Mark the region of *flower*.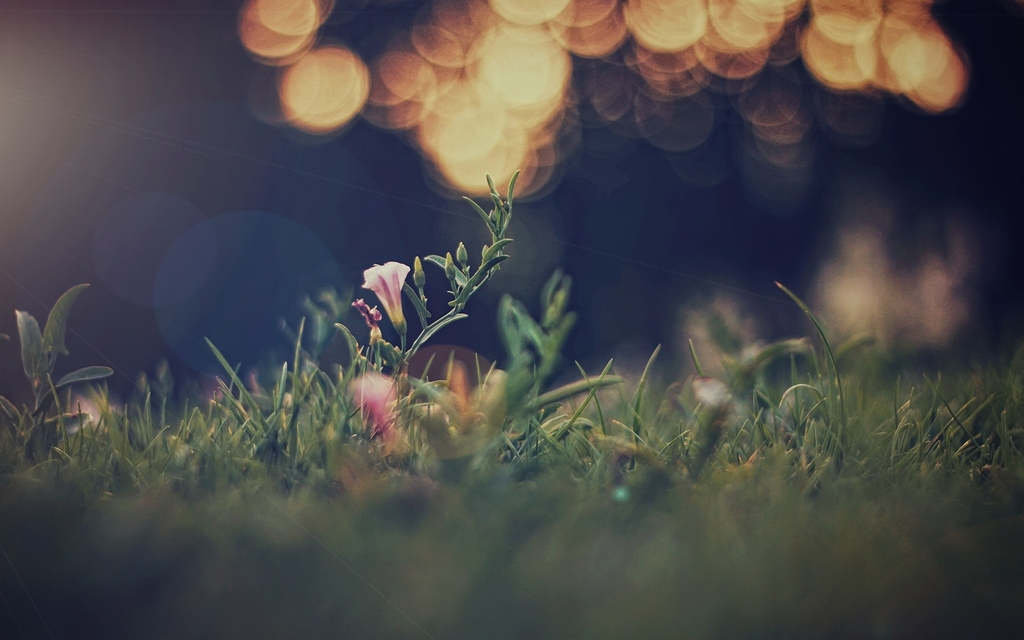
Region: crop(356, 262, 413, 347).
